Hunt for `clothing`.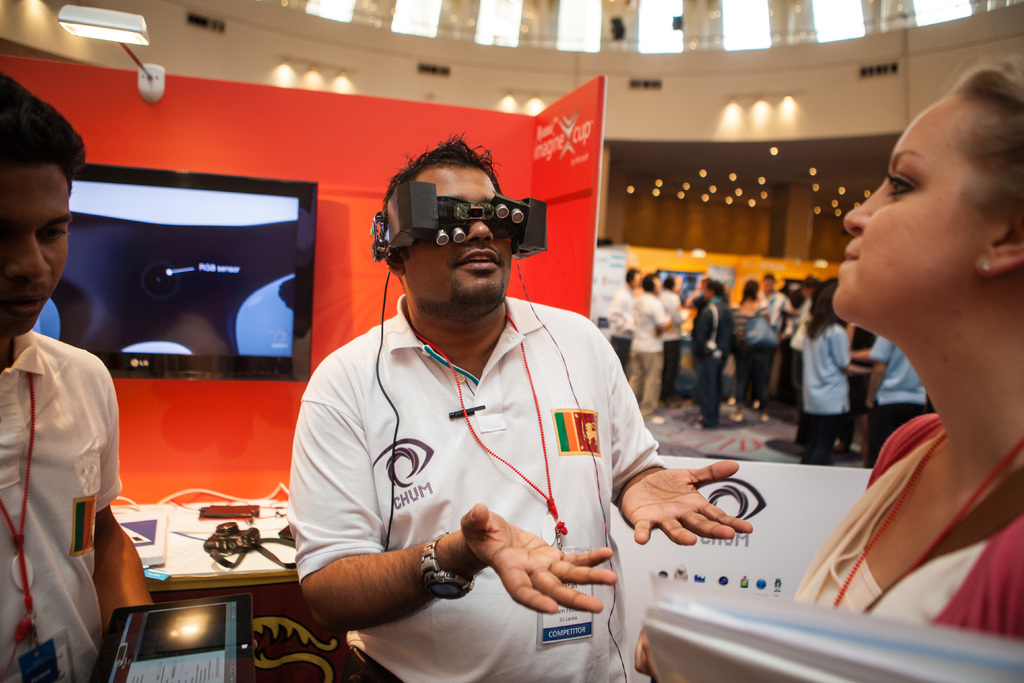
Hunted down at bbox=[0, 322, 125, 682].
